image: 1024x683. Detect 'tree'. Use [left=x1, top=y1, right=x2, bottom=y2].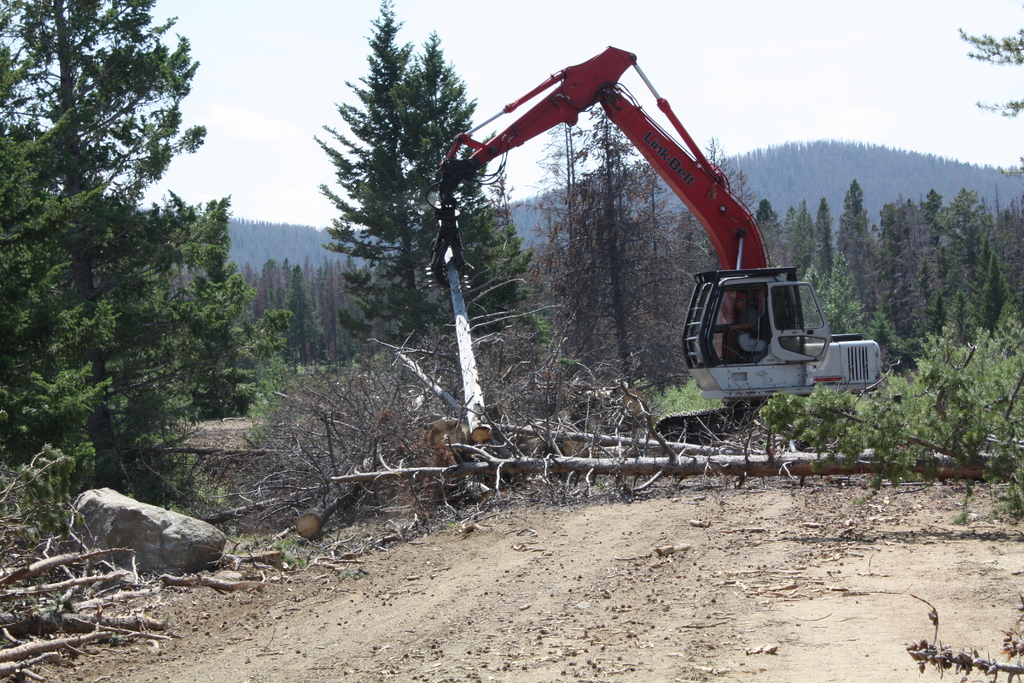
[left=0, top=0, right=243, bottom=503].
